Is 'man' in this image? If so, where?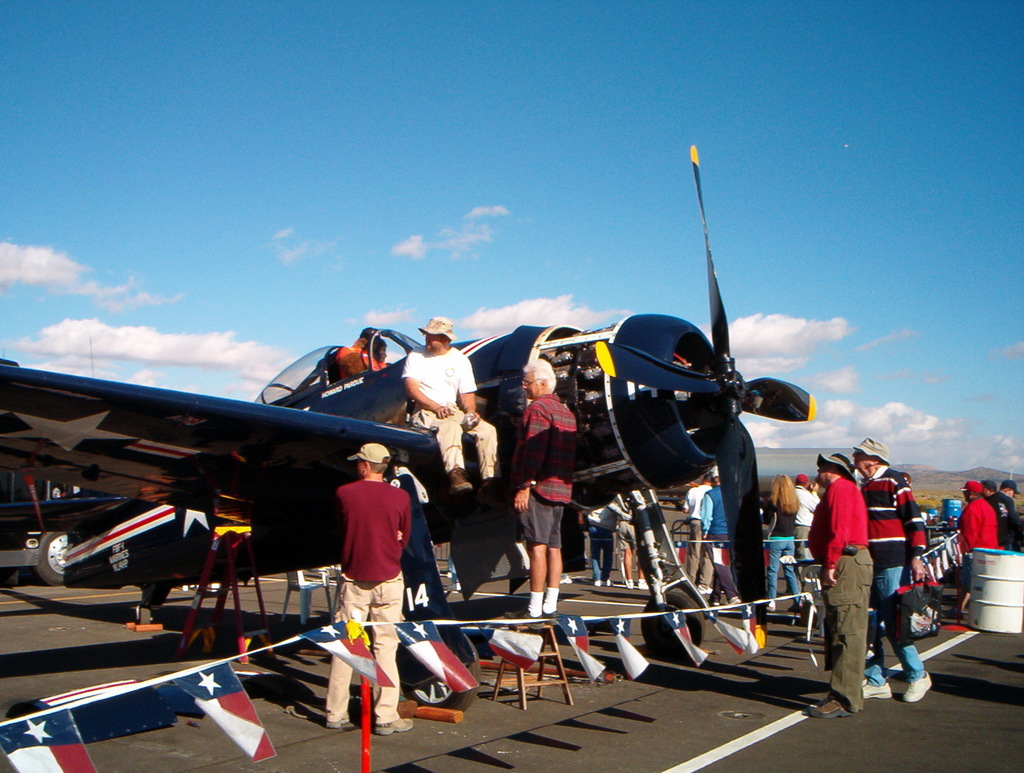
Yes, at (left=980, top=481, right=1017, bottom=551).
